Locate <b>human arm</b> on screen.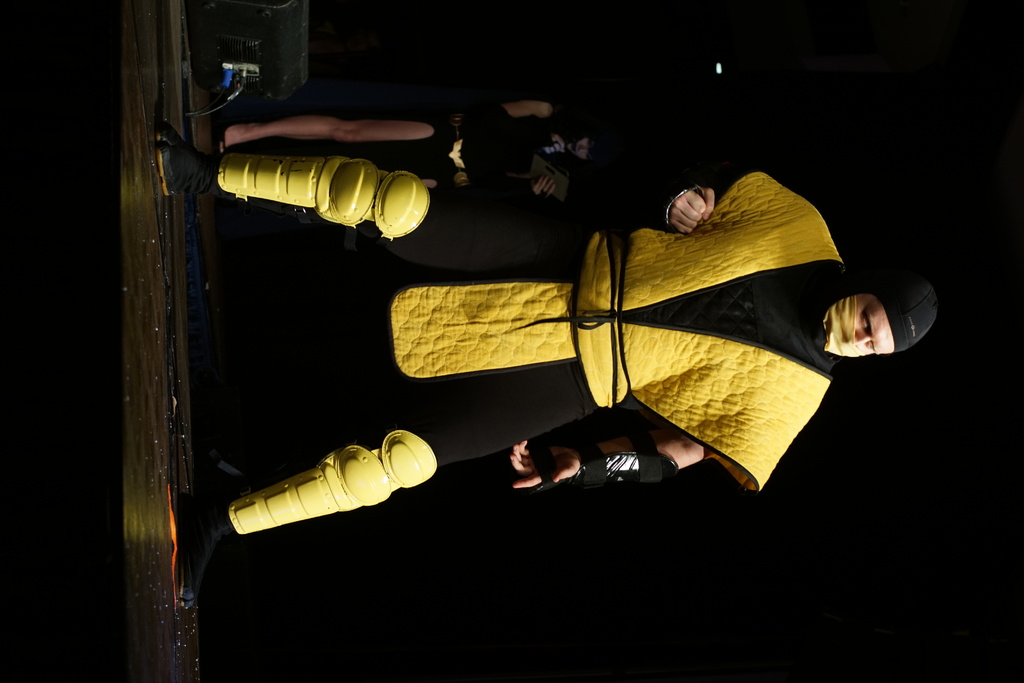
On screen at box=[663, 180, 716, 230].
